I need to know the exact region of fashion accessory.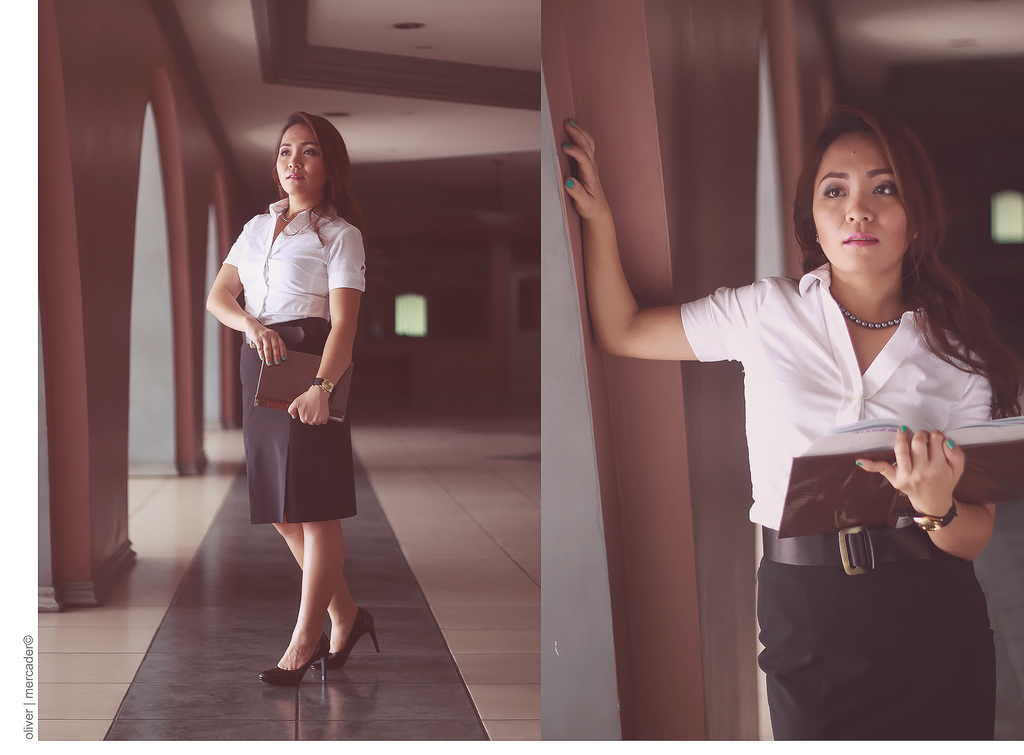
Region: bbox=[904, 504, 961, 535].
